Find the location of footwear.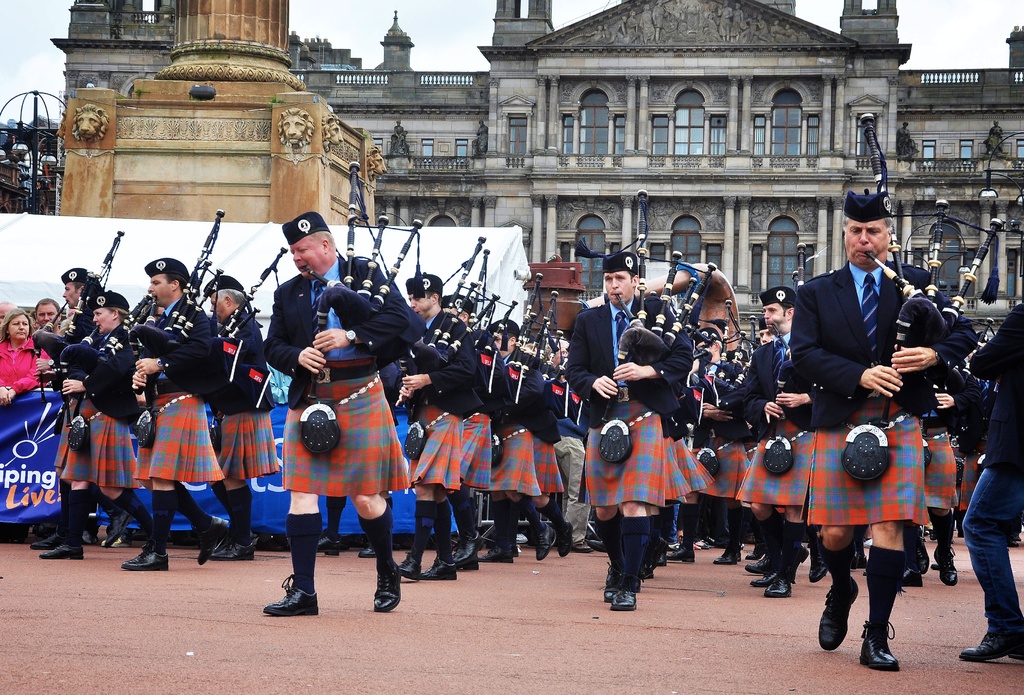
Location: x1=556 y1=522 x2=575 y2=555.
